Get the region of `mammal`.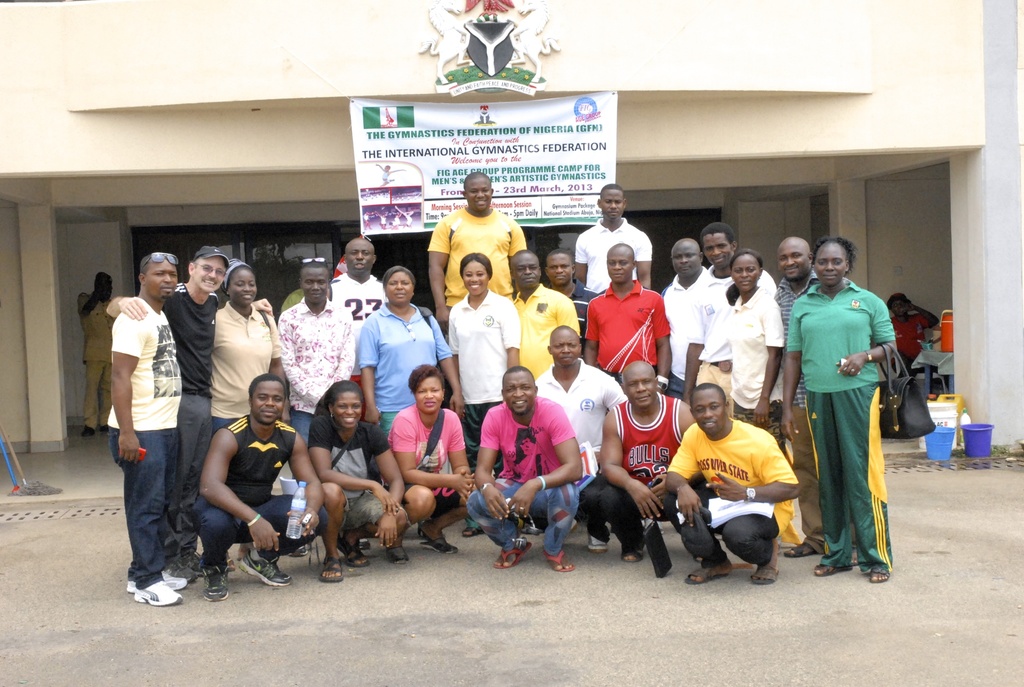
<box>107,244,273,571</box>.
